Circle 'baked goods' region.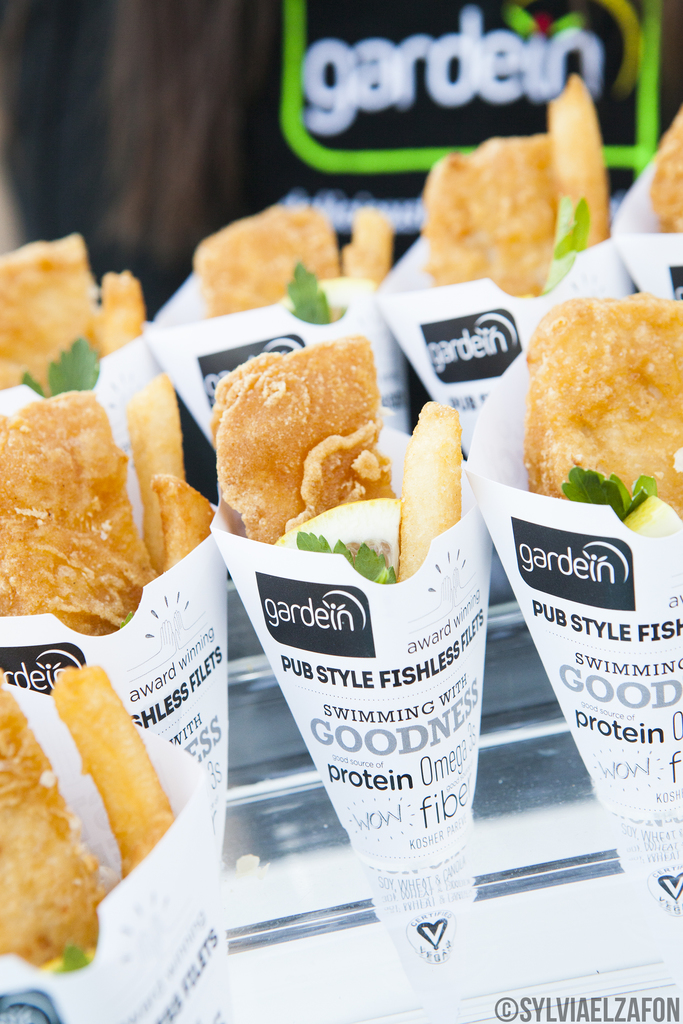
Region: {"x1": 206, "y1": 326, "x2": 412, "y2": 558}.
